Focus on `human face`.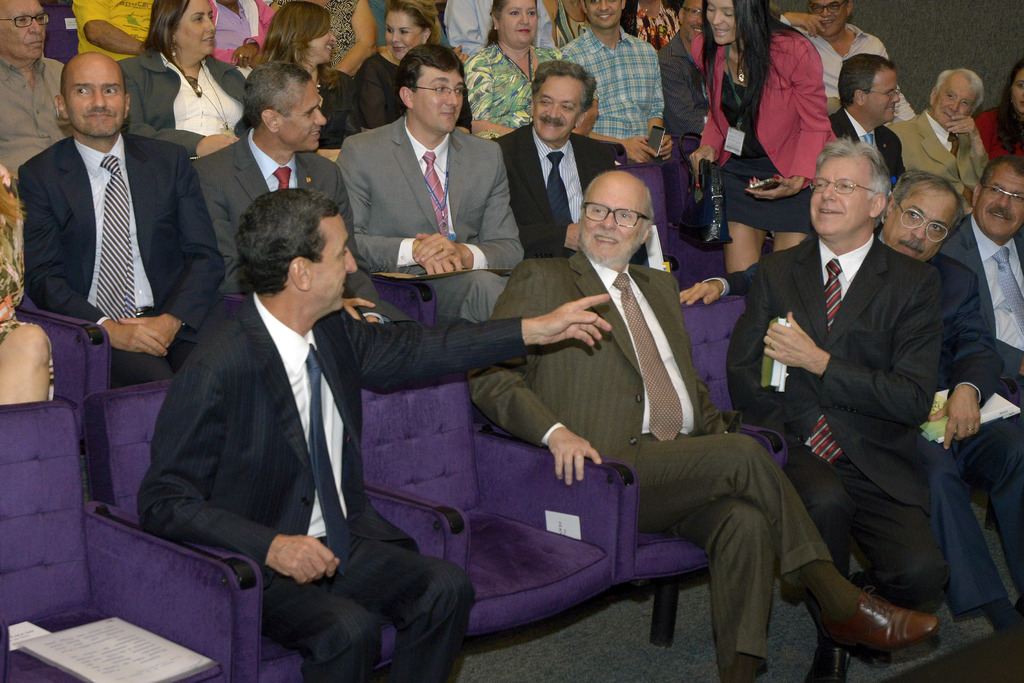
Focused at [x1=303, y1=26, x2=335, y2=62].
